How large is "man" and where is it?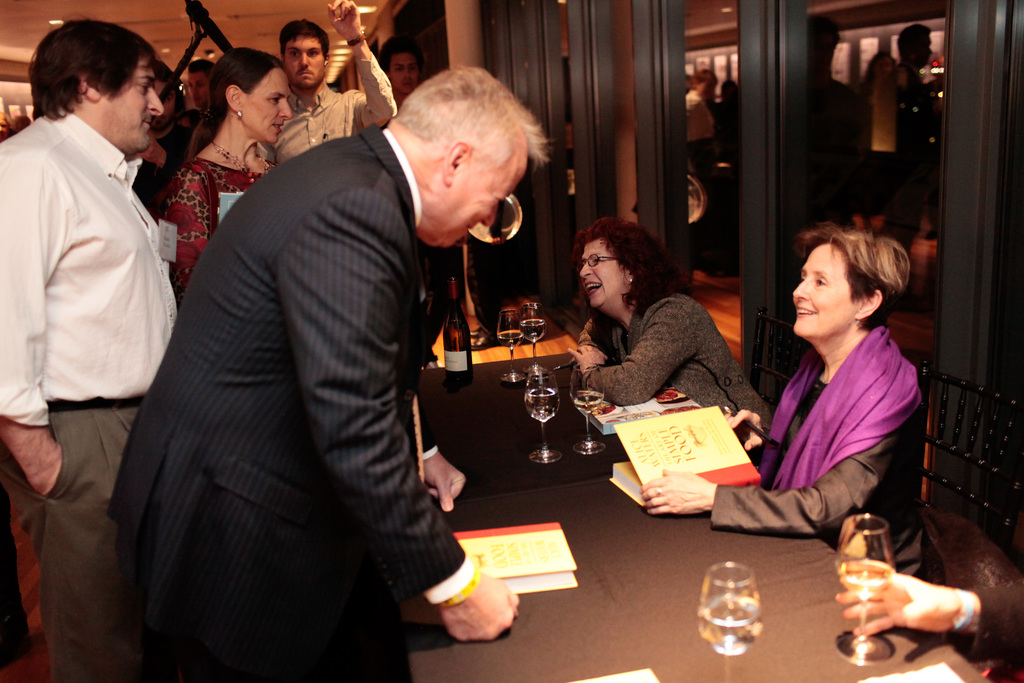
Bounding box: l=0, t=18, r=182, b=682.
